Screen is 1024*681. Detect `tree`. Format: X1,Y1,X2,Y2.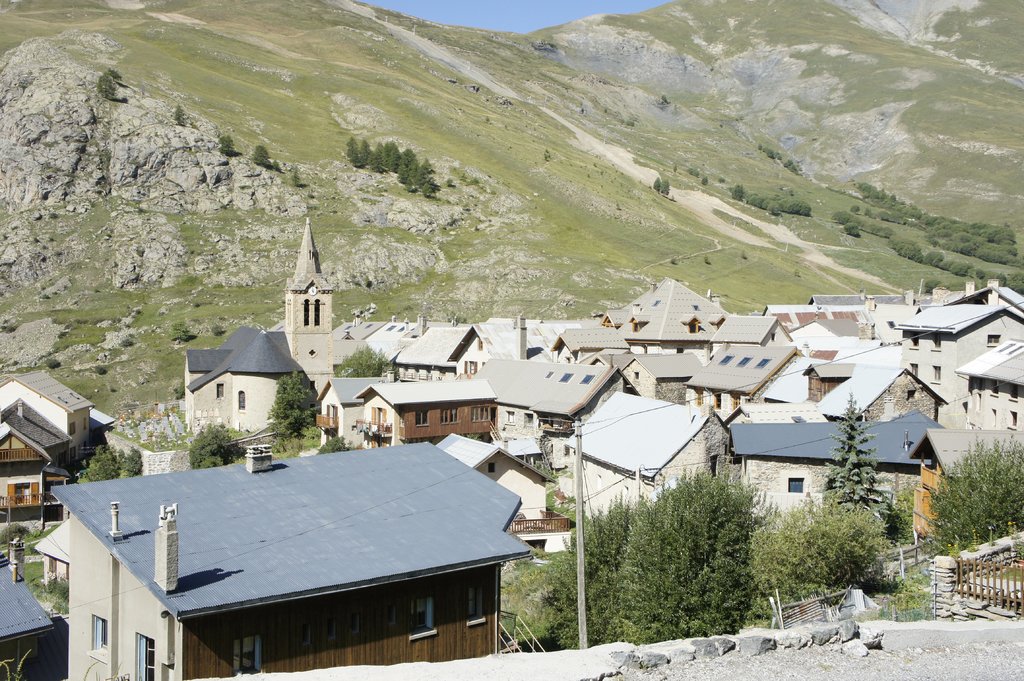
586,462,762,639.
